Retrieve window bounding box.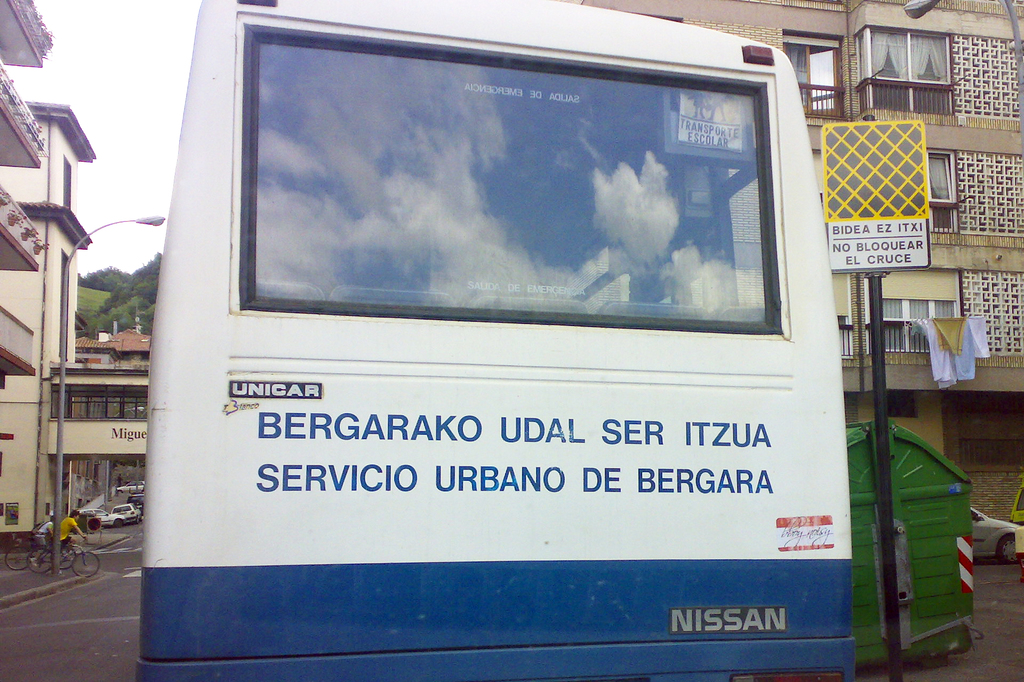
Bounding box: [858,22,959,118].
